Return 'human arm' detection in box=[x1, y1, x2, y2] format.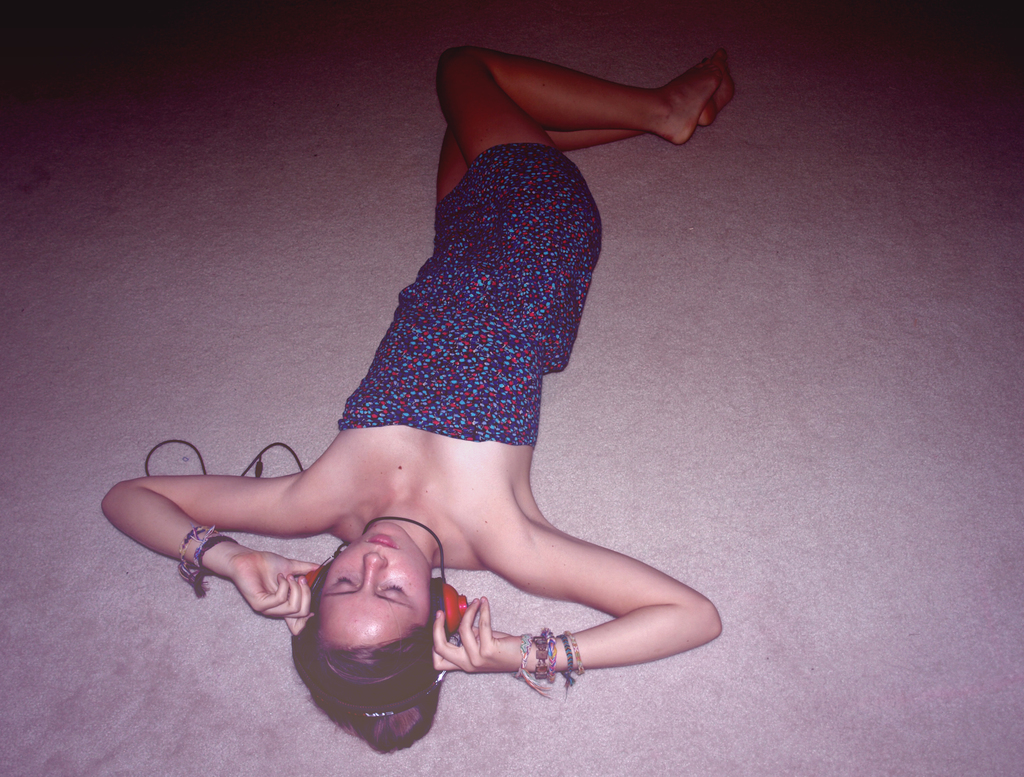
box=[98, 473, 335, 623].
